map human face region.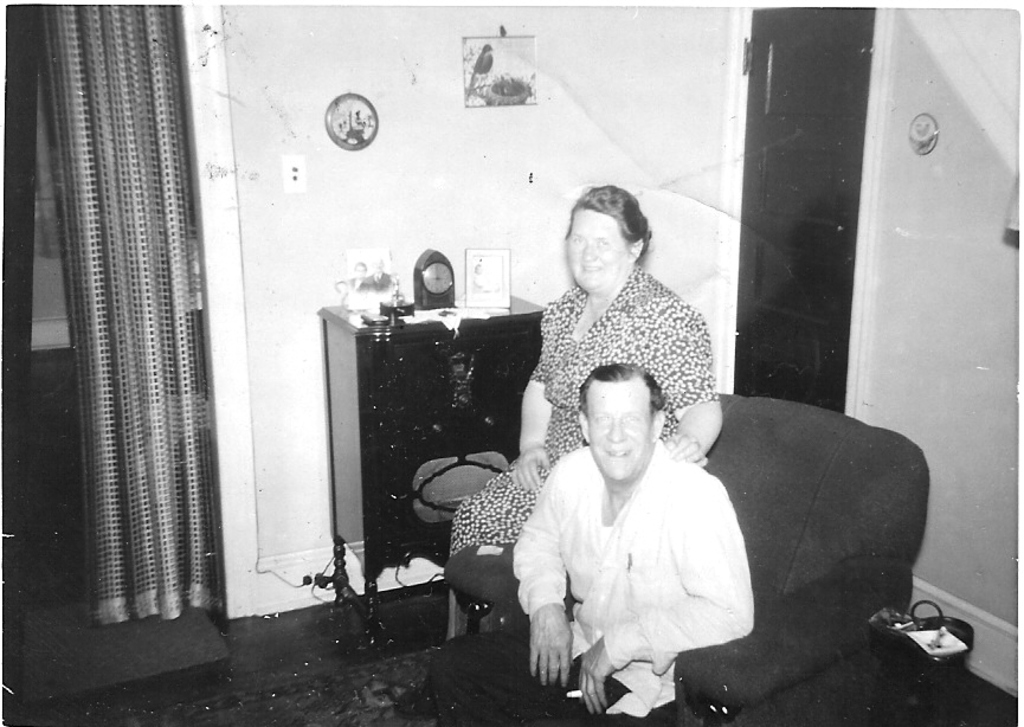
Mapped to <bbox>569, 210, 632, 303</bbox>.
